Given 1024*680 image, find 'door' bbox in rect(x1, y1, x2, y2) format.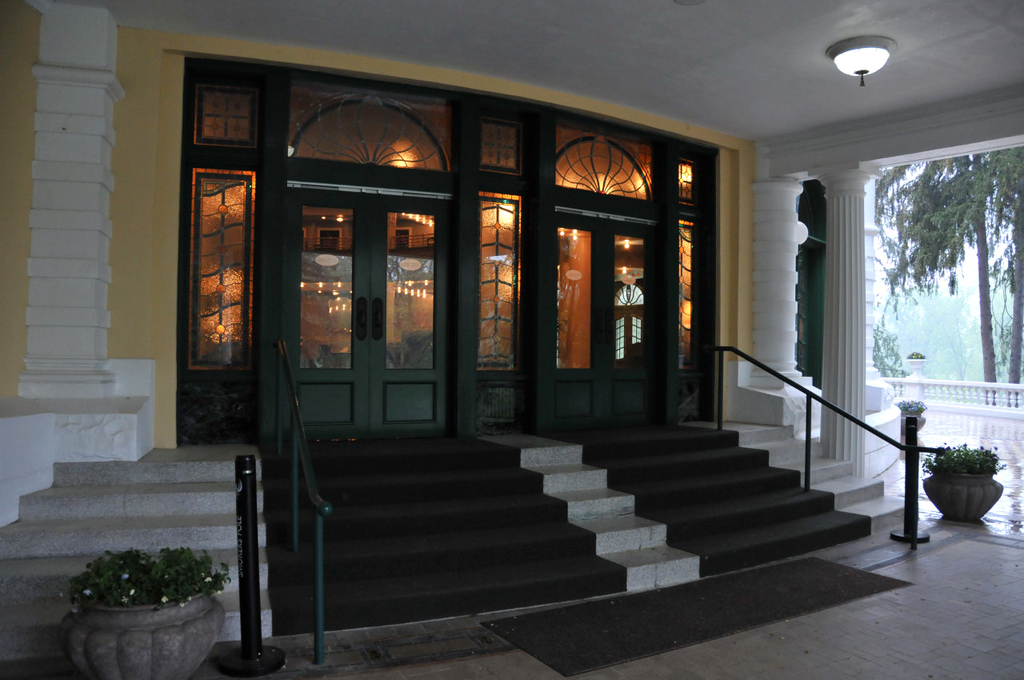
rect(562, 214, 672, 427).
